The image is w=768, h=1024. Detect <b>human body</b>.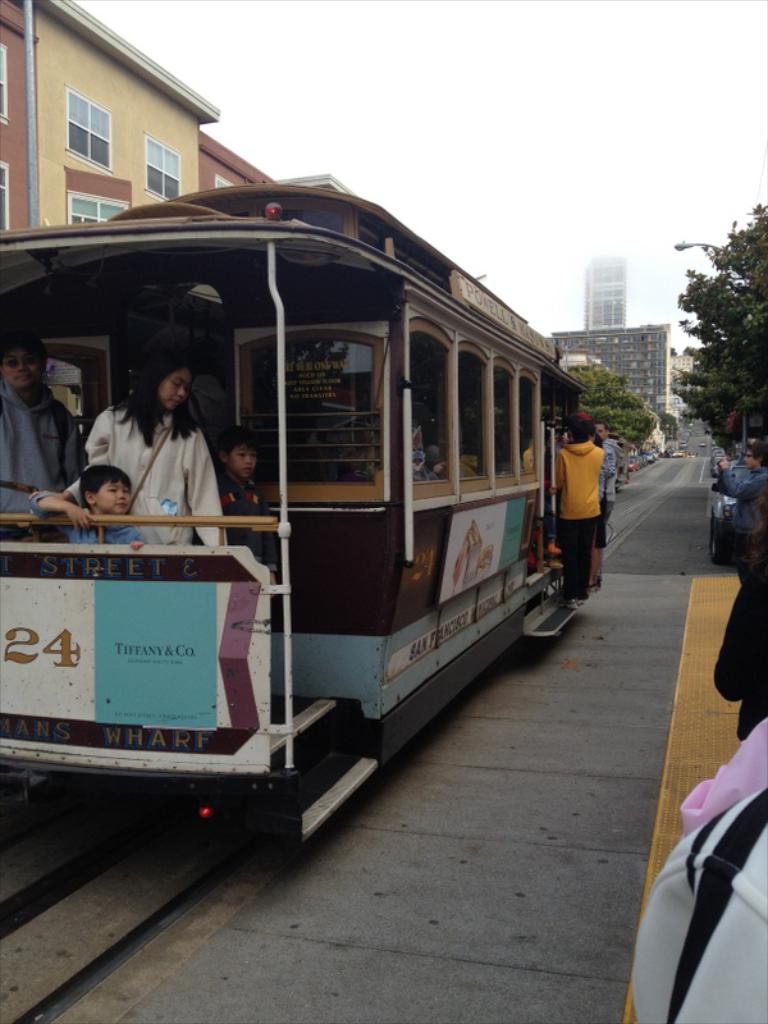
Detection: rect(0, 375, 86, 517).
